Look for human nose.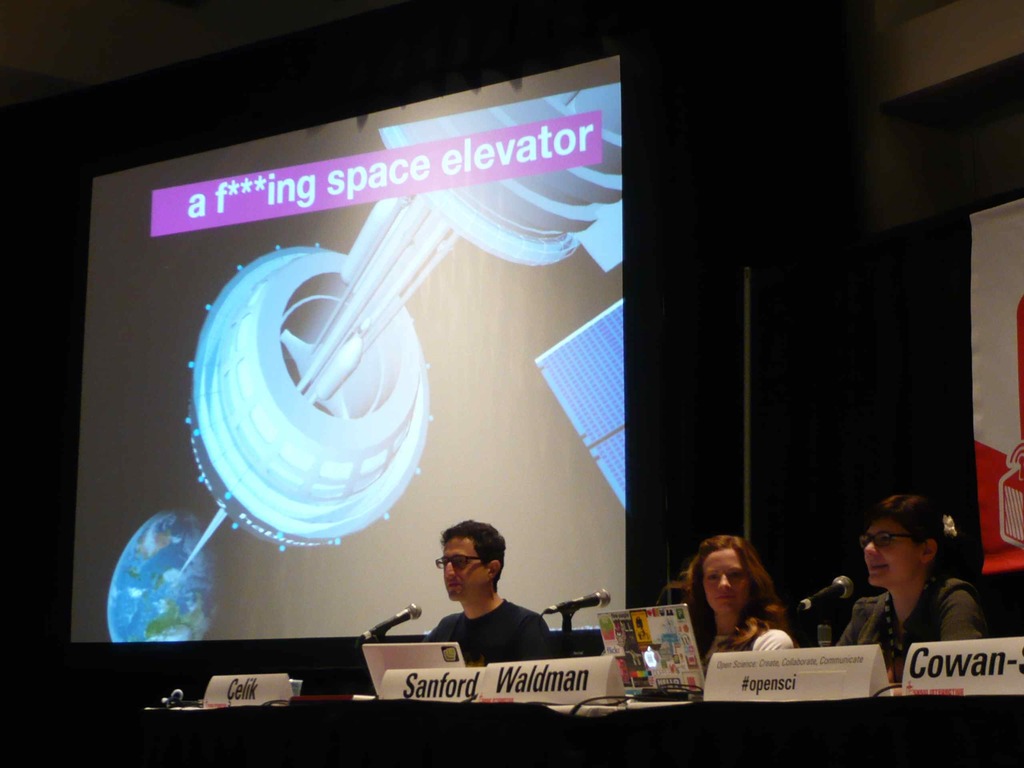
Found: 441 561 456 579.
